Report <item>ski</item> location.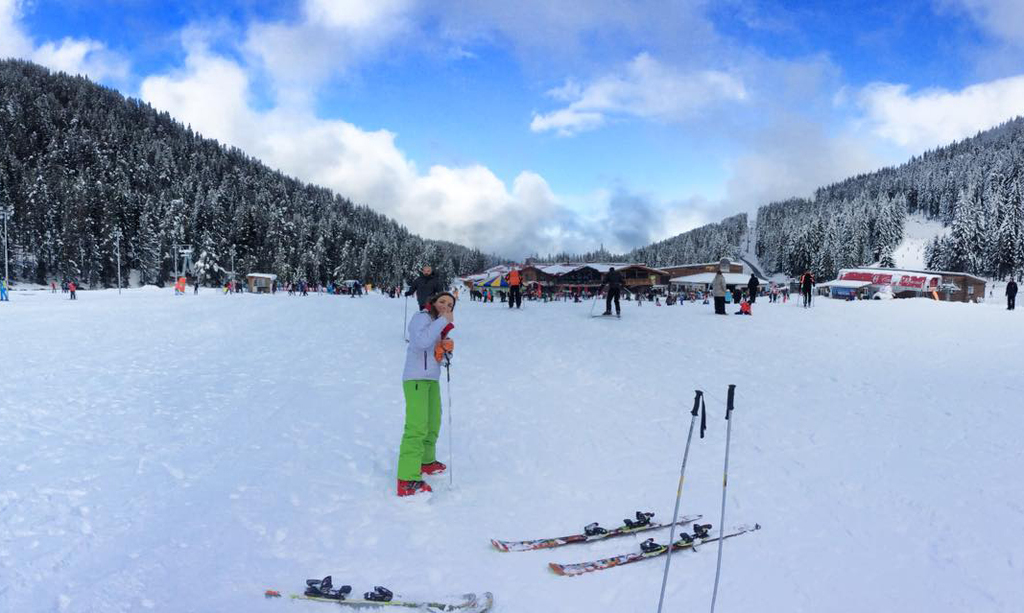
Report: {"left": 257, "top": 563, "right": 489, "bottom": 612}.
